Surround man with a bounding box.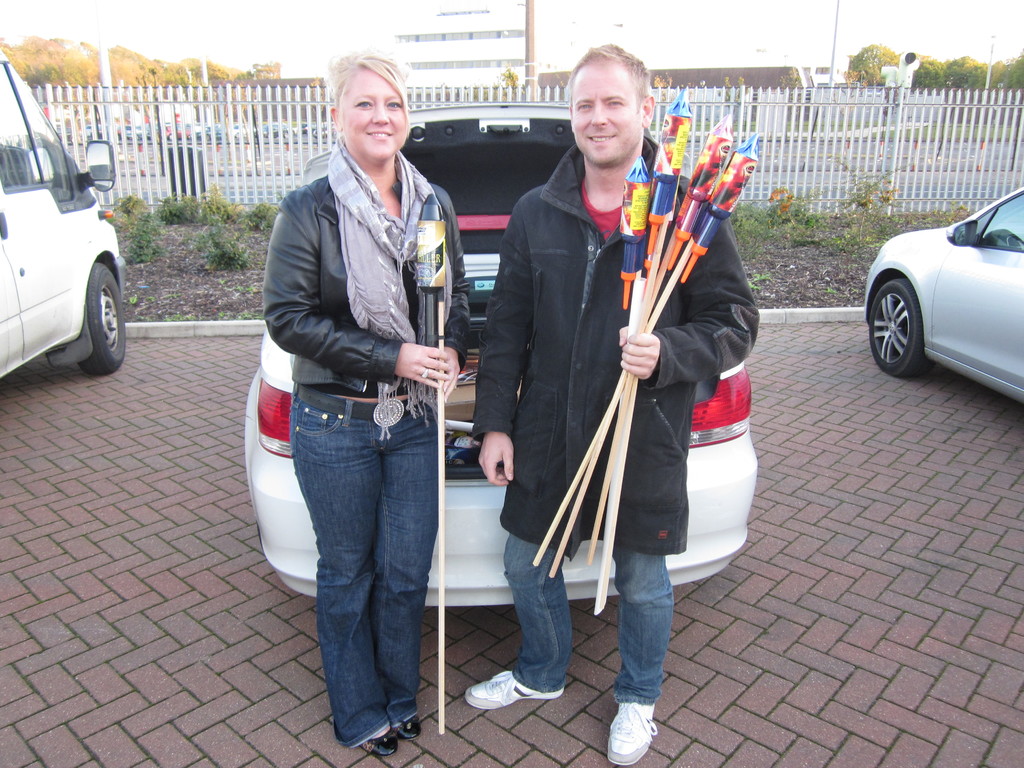
Rect(474, 85, 719, 730).
